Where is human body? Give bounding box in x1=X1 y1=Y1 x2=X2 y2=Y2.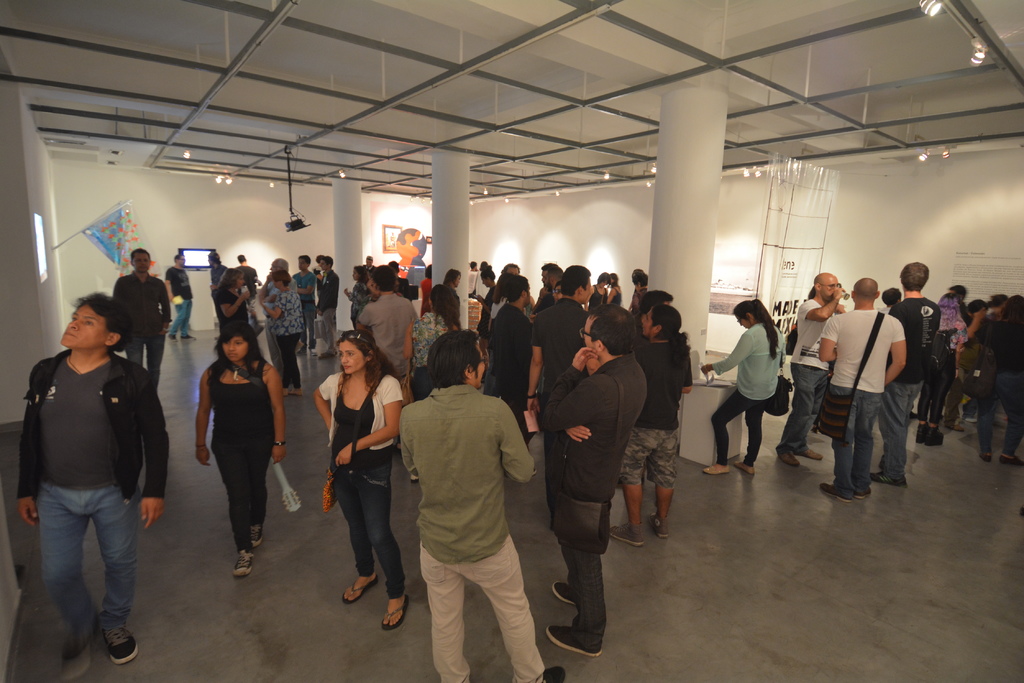
x1=315 y1=322 x2=410 y2=611.
